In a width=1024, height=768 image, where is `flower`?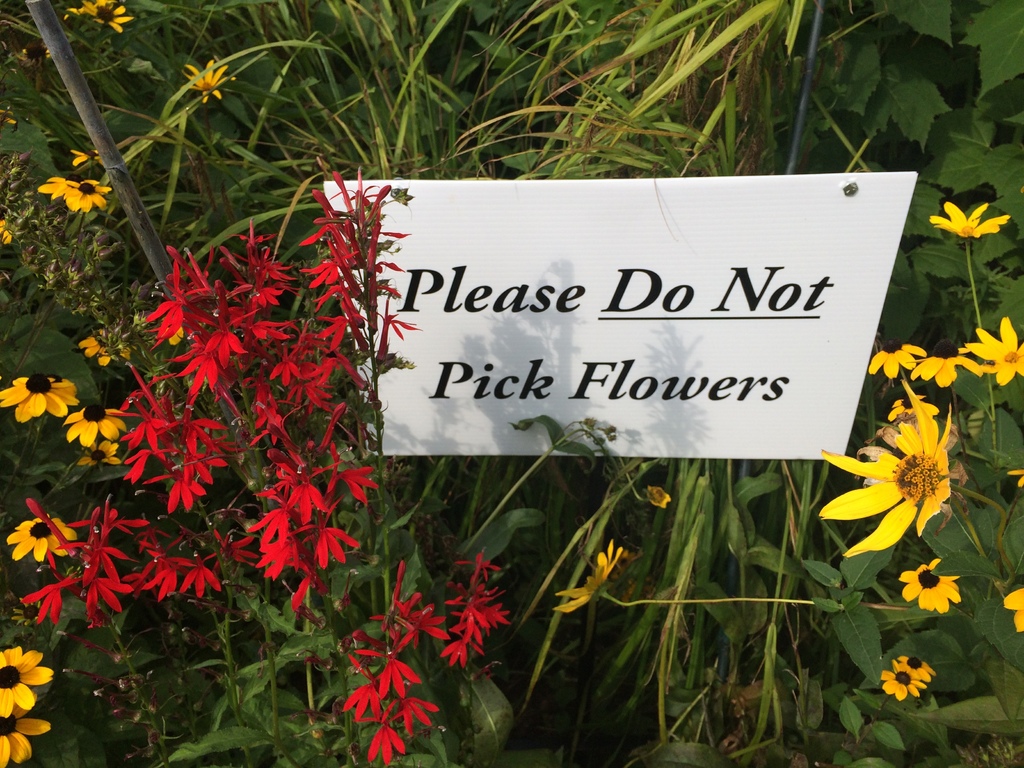
(left=892, top=653, right=934, bottom=684).
